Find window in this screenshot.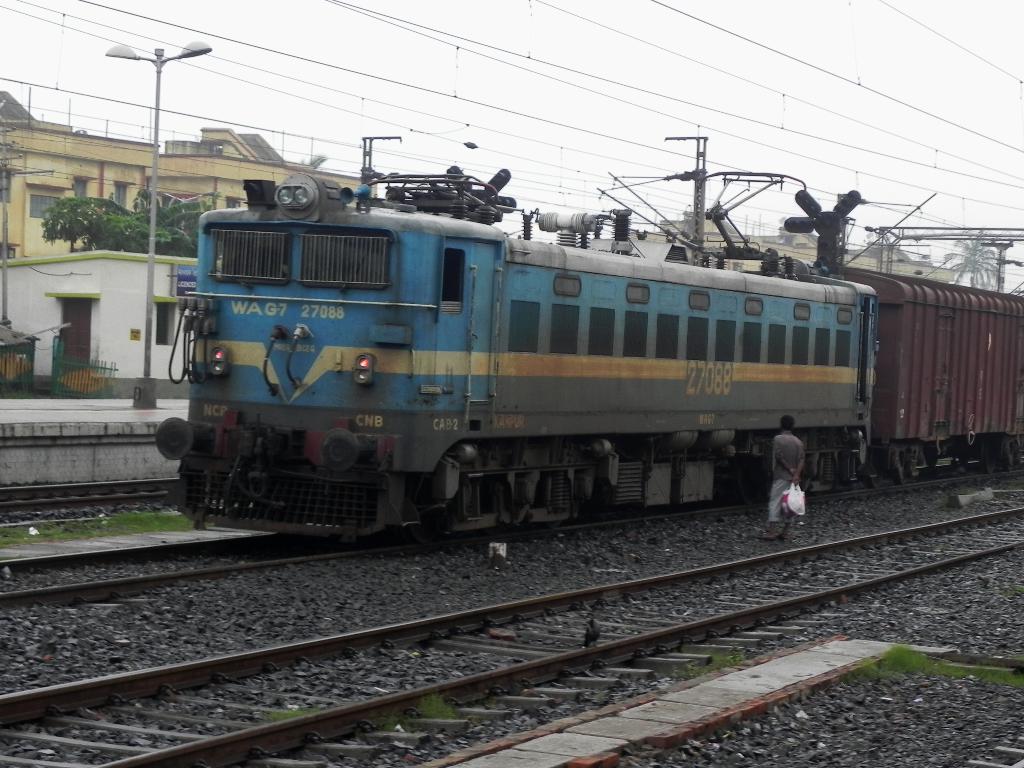
The bounding box for window is select_region(742, 326, 764, 360).
